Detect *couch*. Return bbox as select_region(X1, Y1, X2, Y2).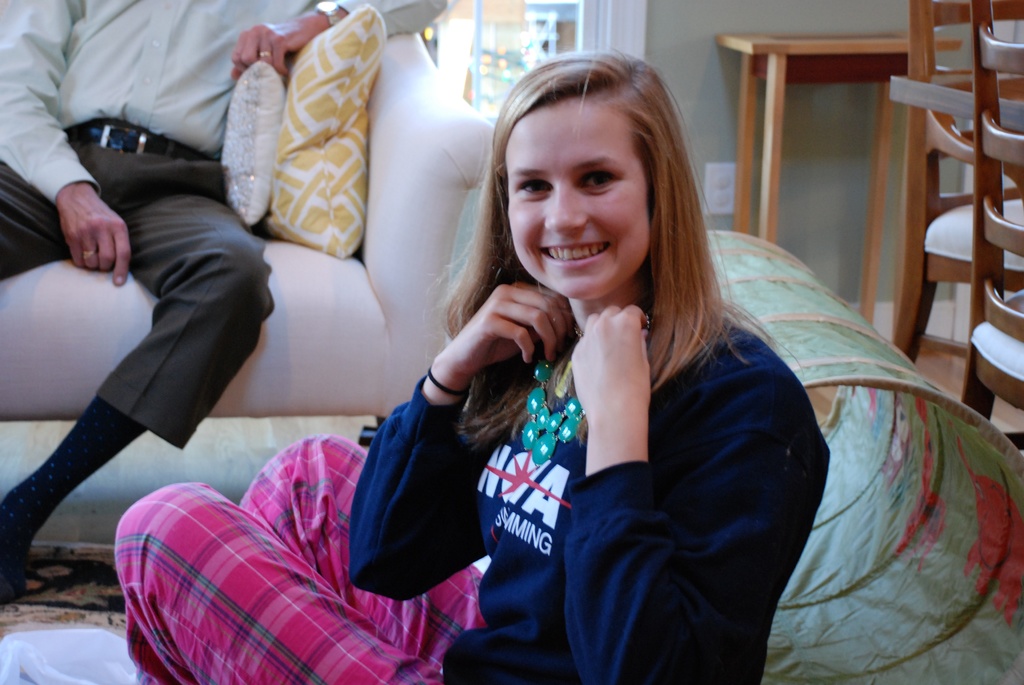
select_region(0, 31, 495, 558).
